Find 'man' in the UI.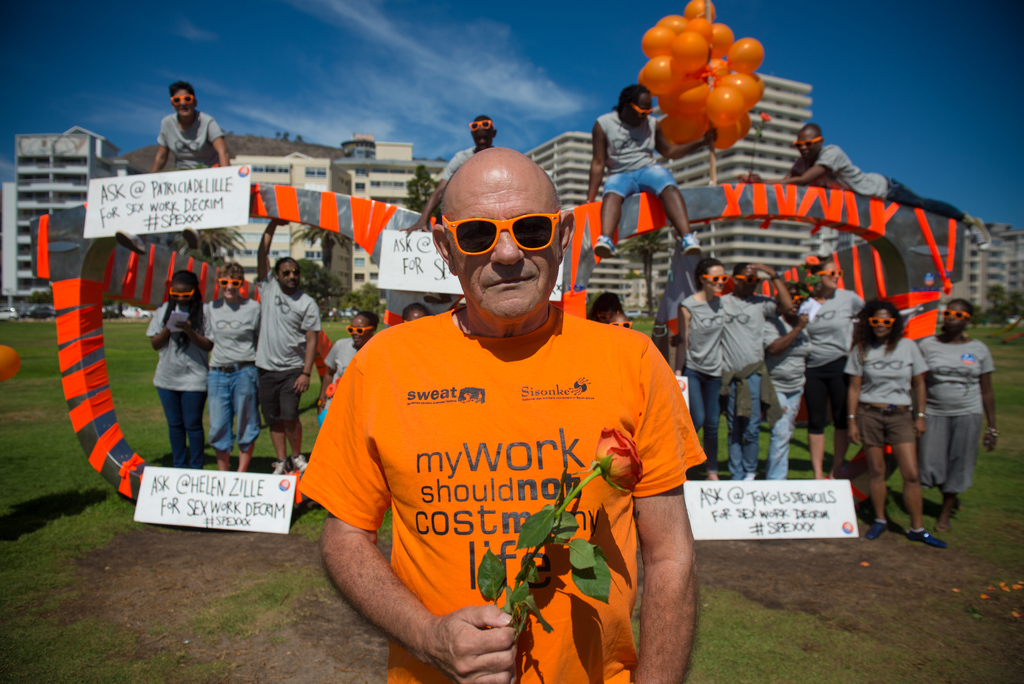
UI element at l=99, t=77, r=239, b=265.
